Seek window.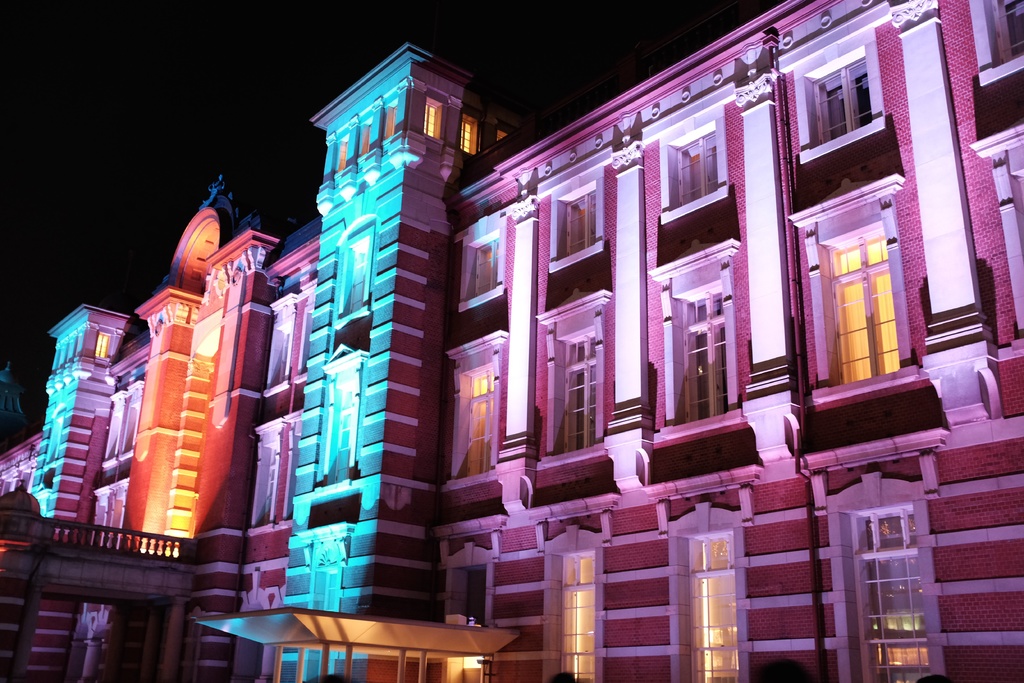
[x1=333, y1=215, x2=378, y2=331].
